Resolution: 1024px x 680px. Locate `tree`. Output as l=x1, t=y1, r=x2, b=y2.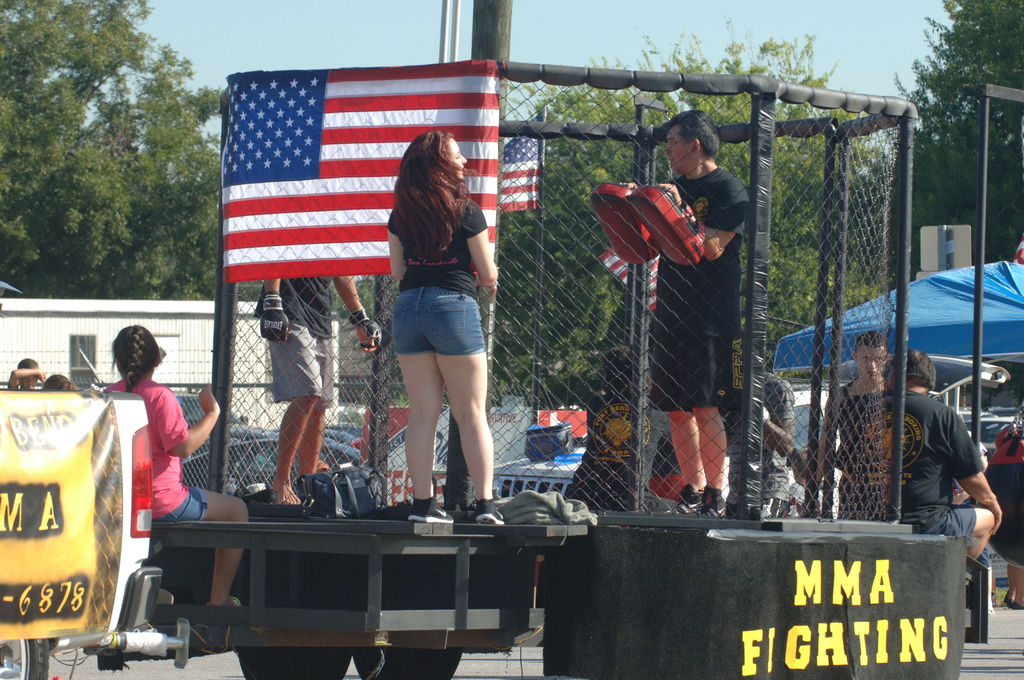
l=11, t=27, r=209, b=356.
